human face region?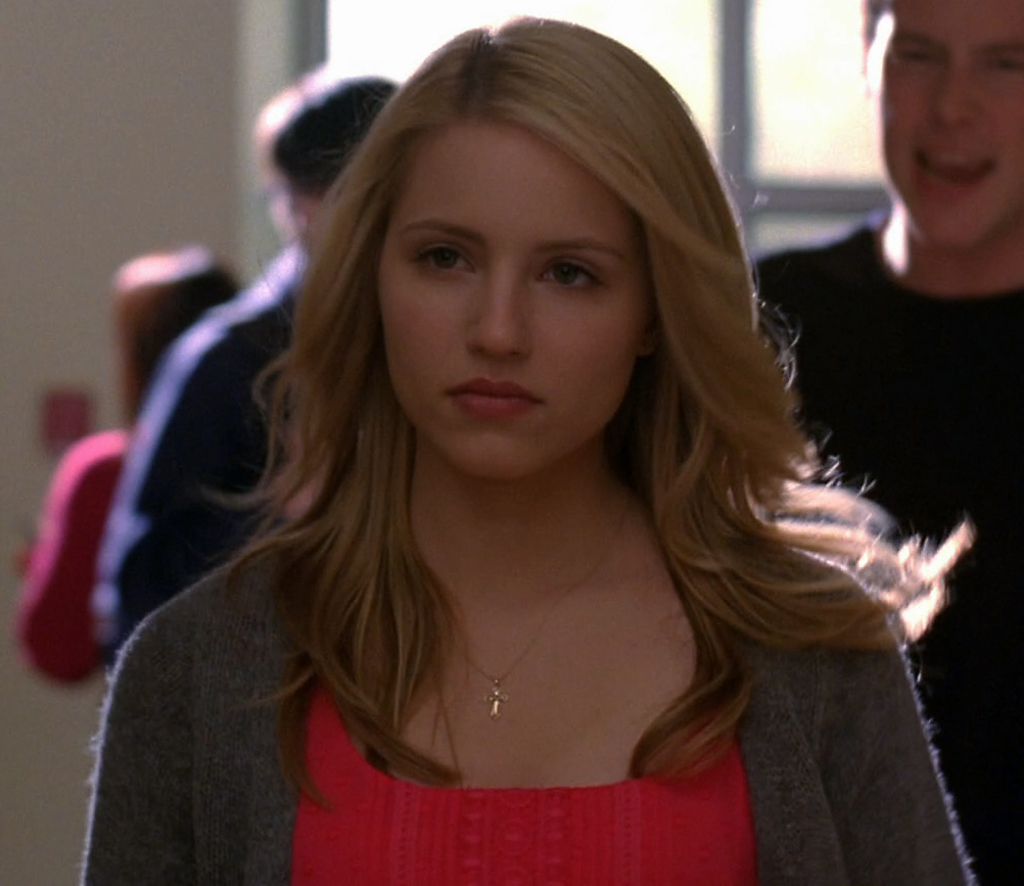
(left=869, top=0, right=1023, bottom=245)
